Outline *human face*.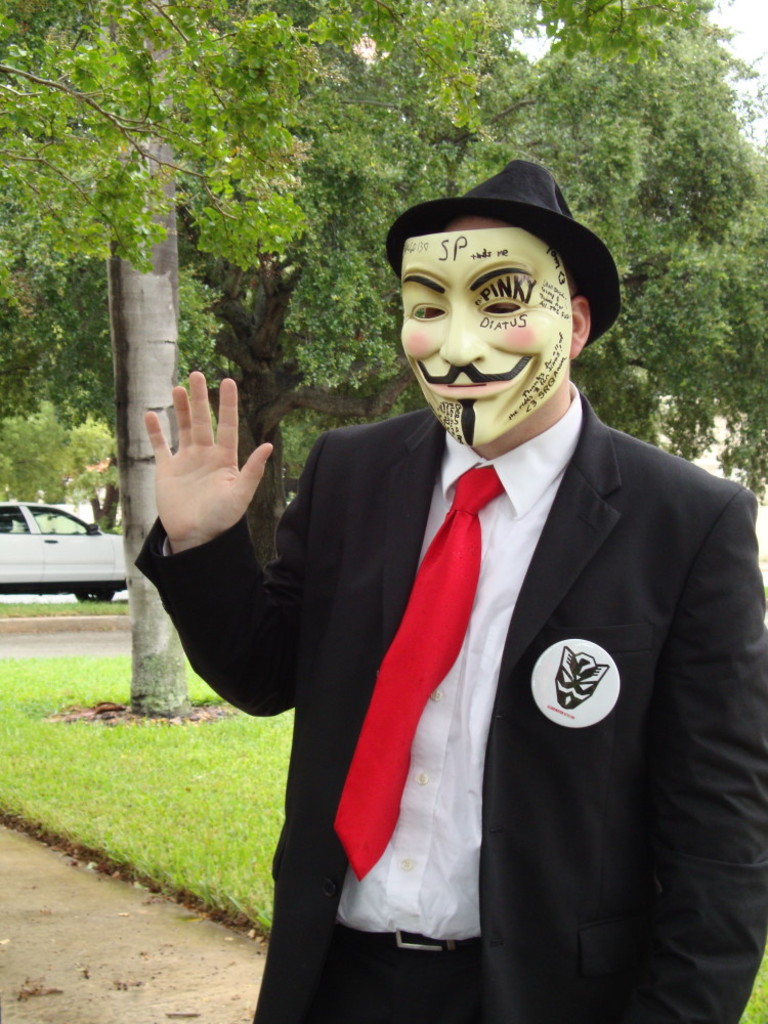
Outline: locate(403, 216, 575, 444).
